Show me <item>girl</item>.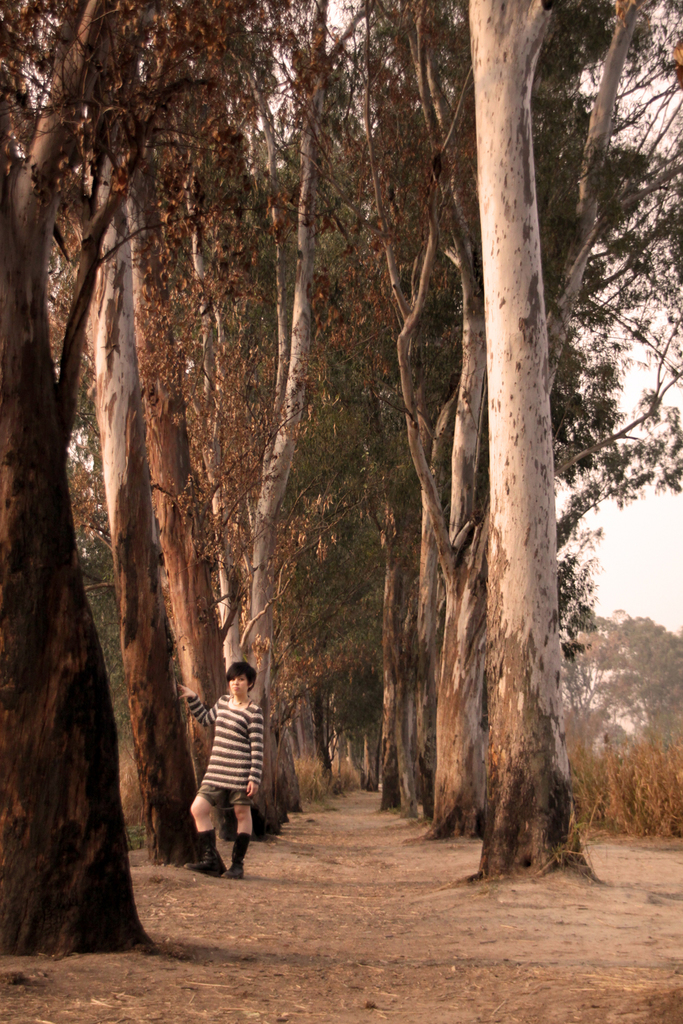
<item>girl</item> is here: bbox=[178, 661, 262, 880].
